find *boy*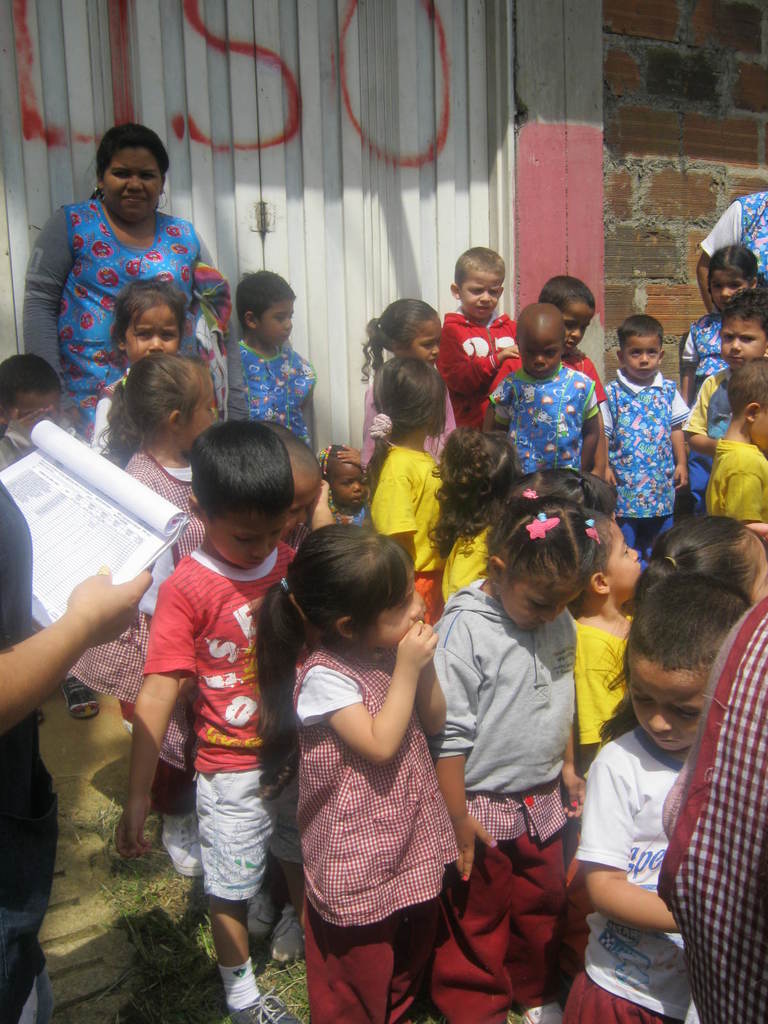
rect(113, 395, 318, 1023)
